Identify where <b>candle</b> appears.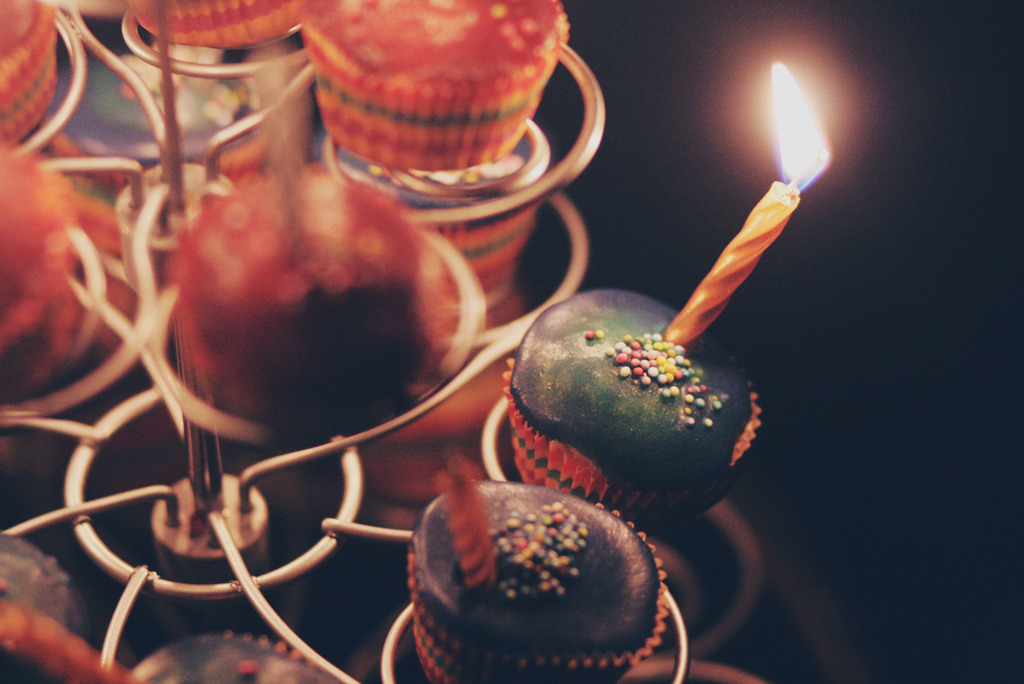
Appears at Rect(655, 62, 837, 350).
